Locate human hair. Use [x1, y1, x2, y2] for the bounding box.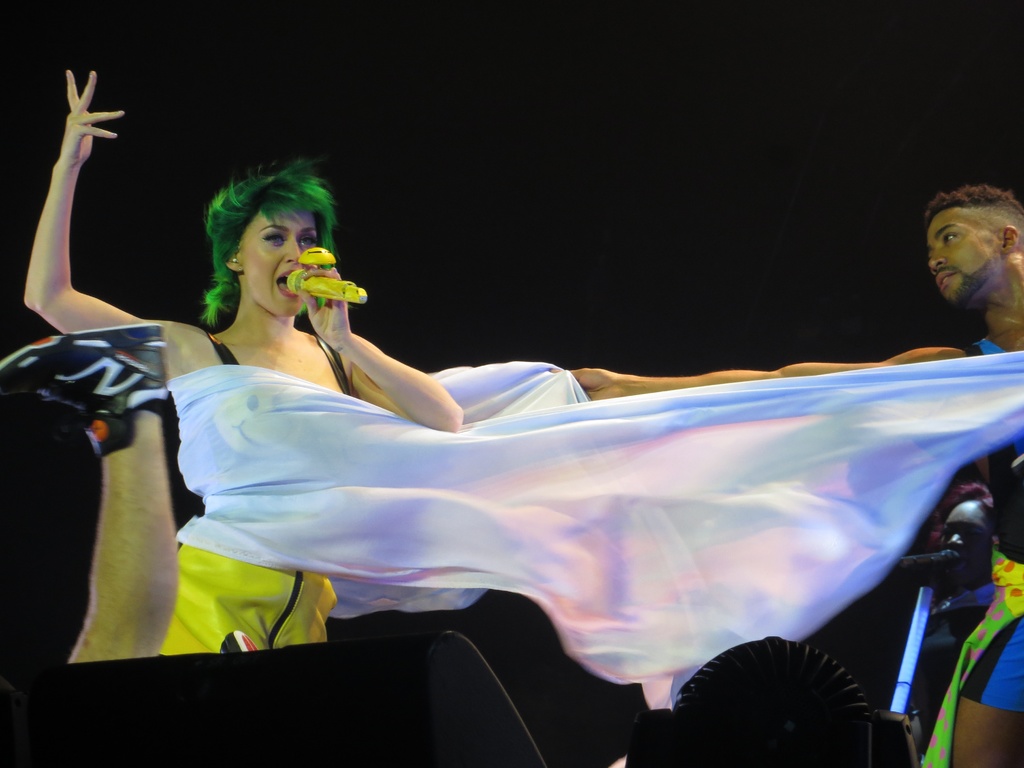
[198, 162, 337, 330].
